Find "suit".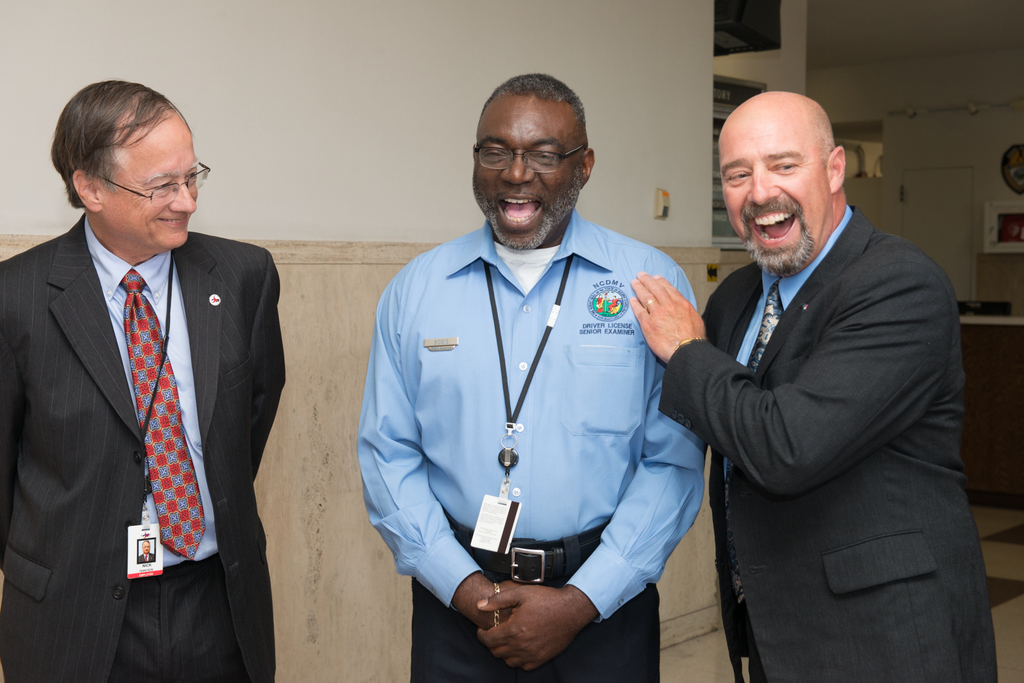
<box>659,200,998,682</box>.
